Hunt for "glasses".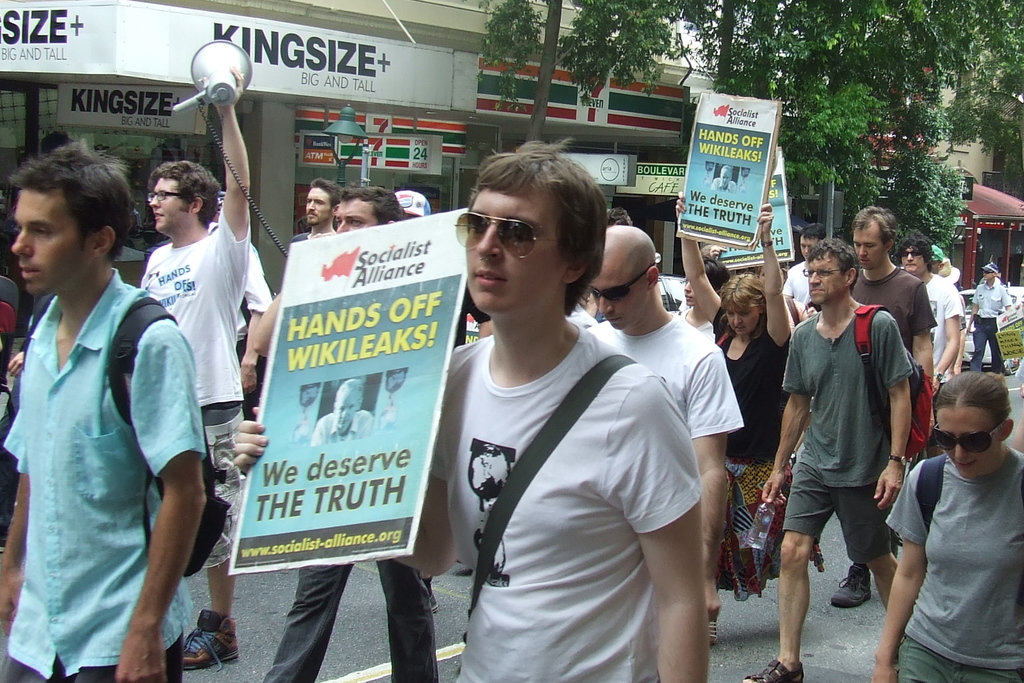
Hunted down at <region>454, 211, 540, 262</region>.
